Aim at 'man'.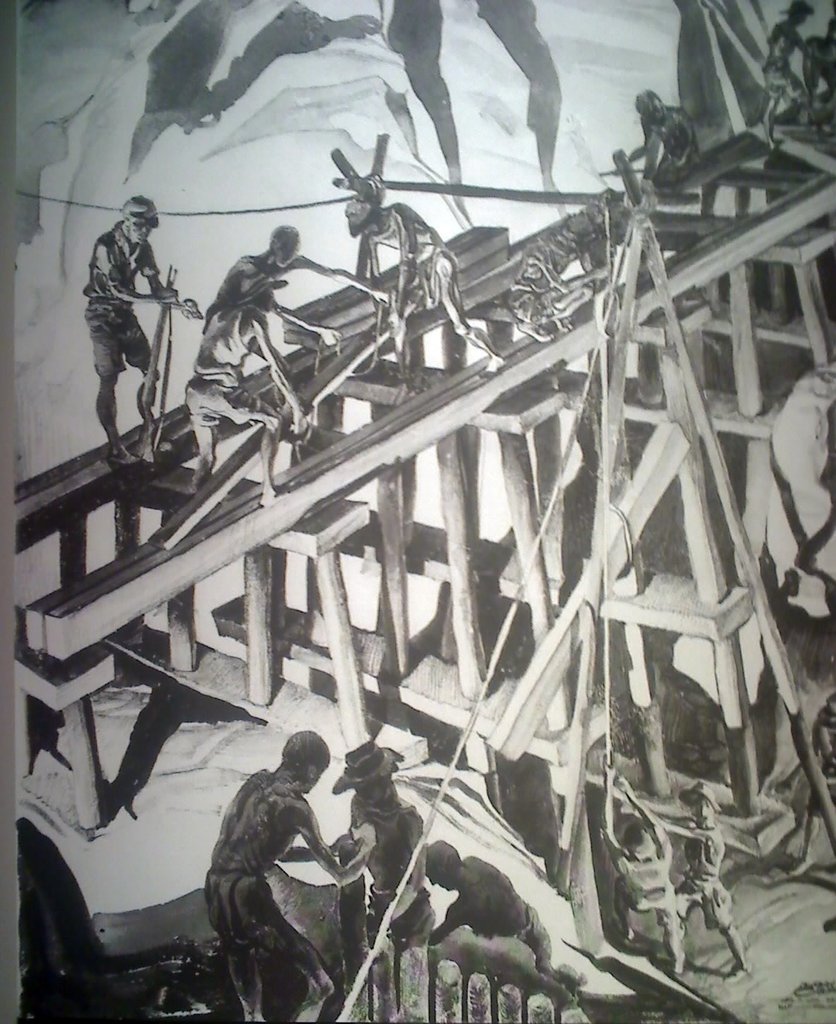
Aimed at BBox(77, 194, 174, 462).
